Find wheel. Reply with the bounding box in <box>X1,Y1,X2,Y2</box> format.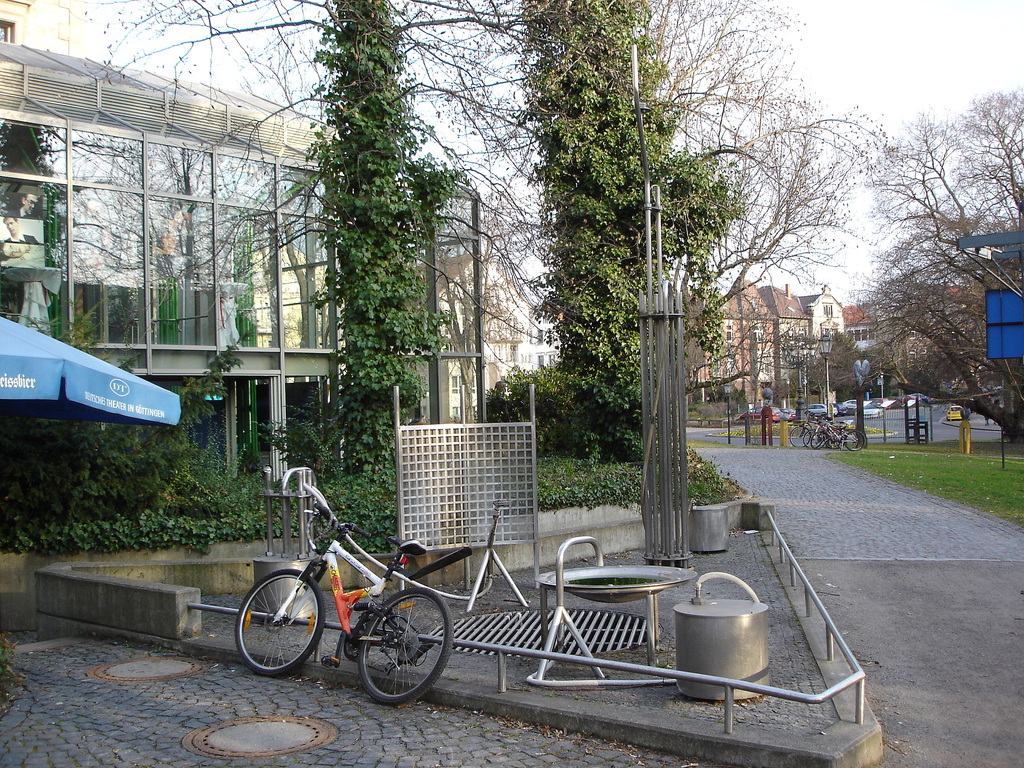
<box>353,602,441,712</box>.
